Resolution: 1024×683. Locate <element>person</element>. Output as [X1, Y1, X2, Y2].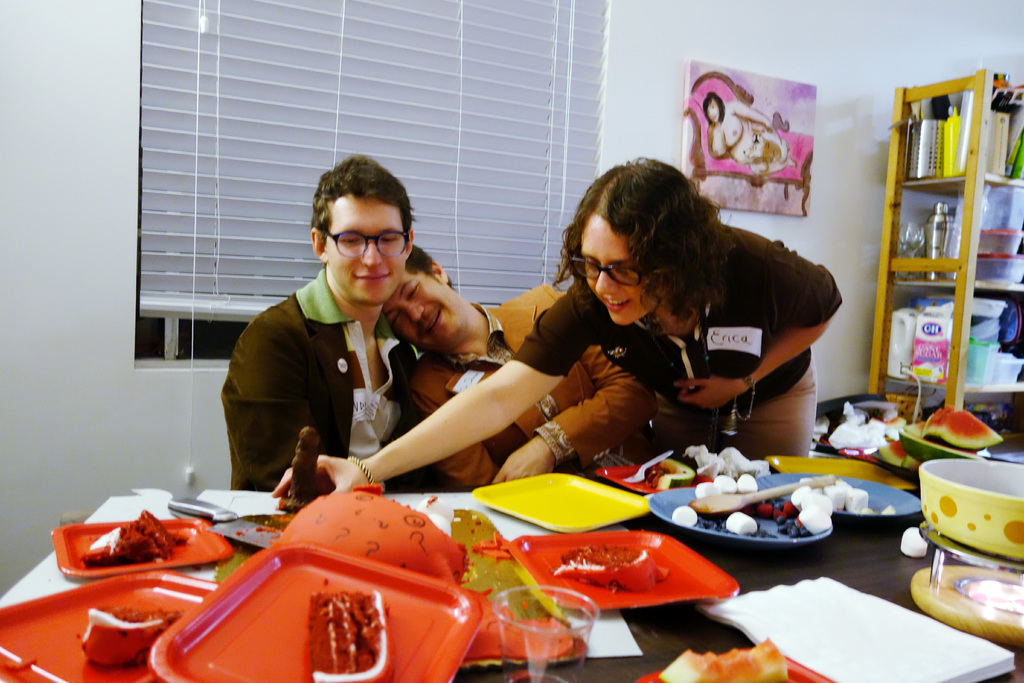
[385, 245, 656, 488].
